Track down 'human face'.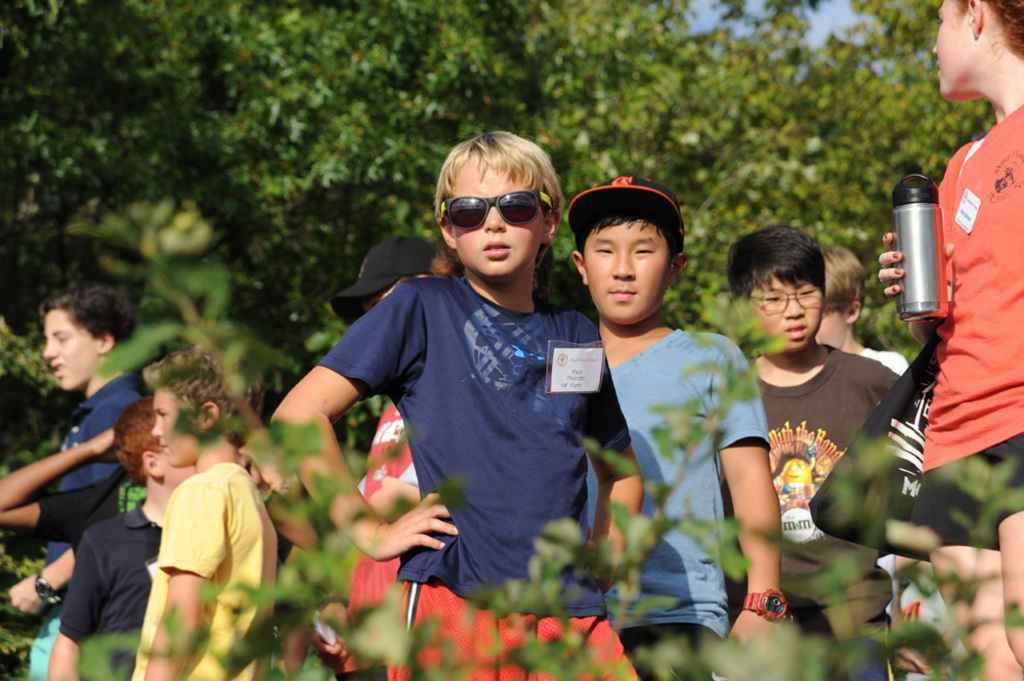
Tracked to 586,219,670,335.
